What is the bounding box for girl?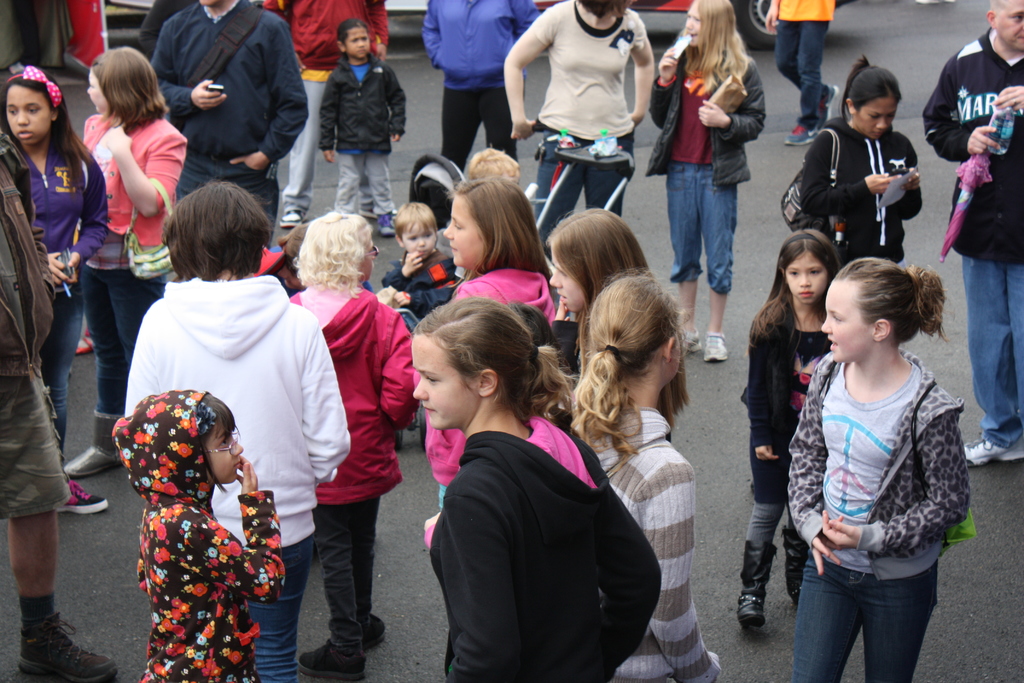
<box>0,60,115,519</box>.
